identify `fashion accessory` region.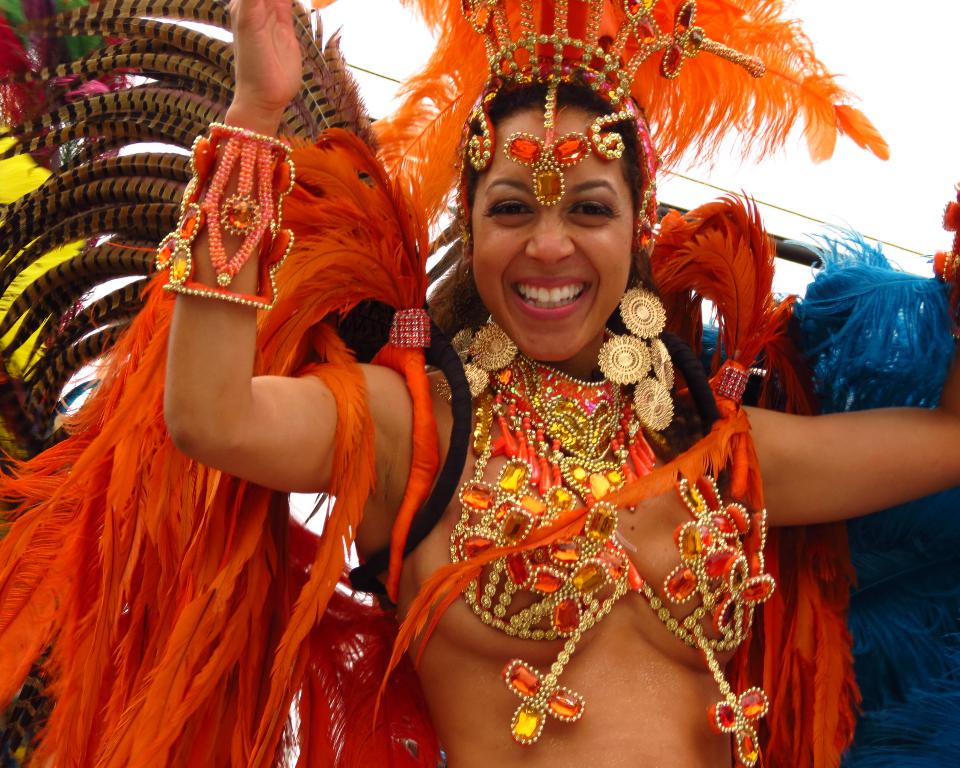
Region: Rect(0, 125, 439, 767).
